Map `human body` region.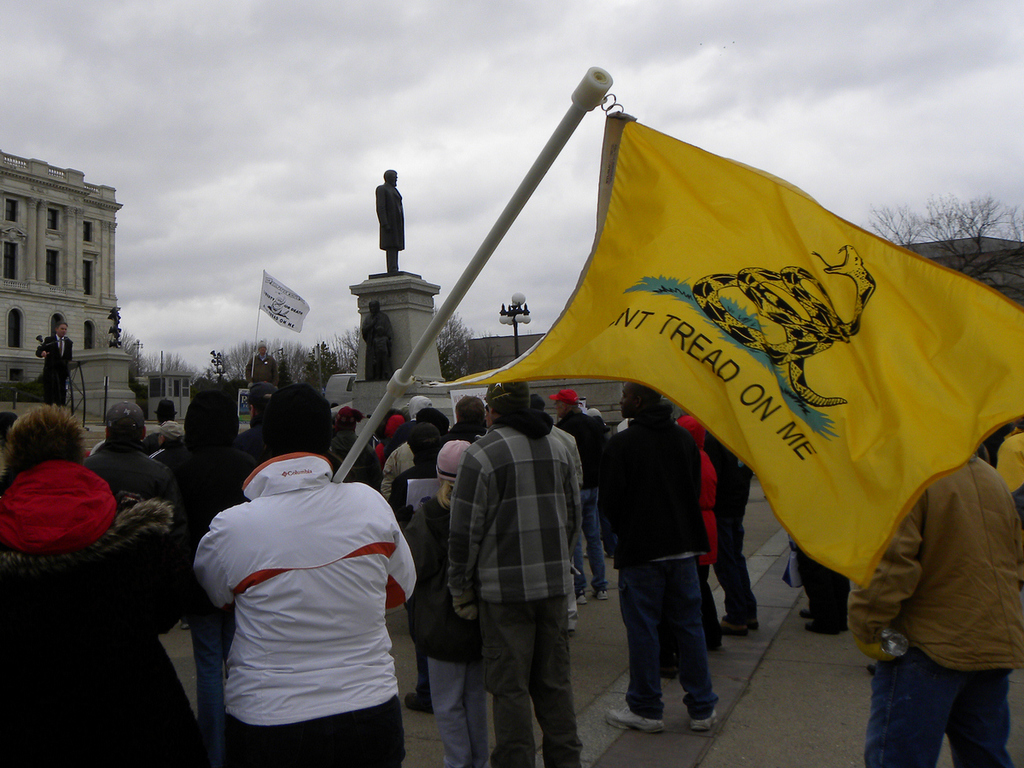
Mapped to 446, 373, 585, 767.
